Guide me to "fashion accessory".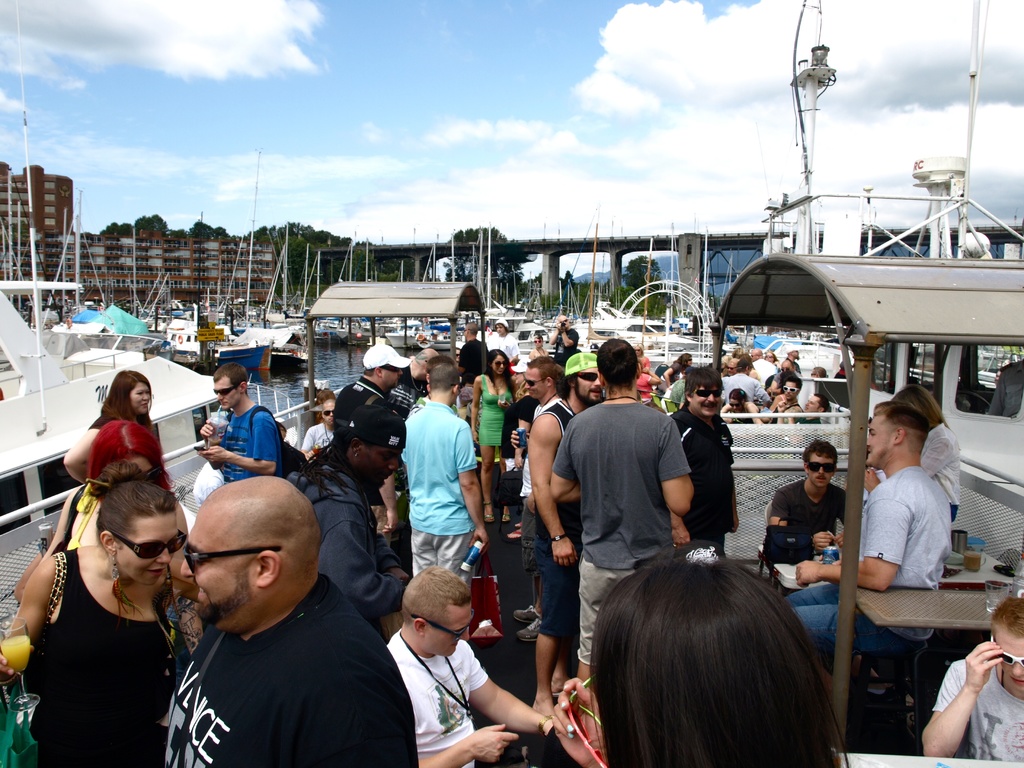
Guidance: bbox=(550, 693, 563, 698).
